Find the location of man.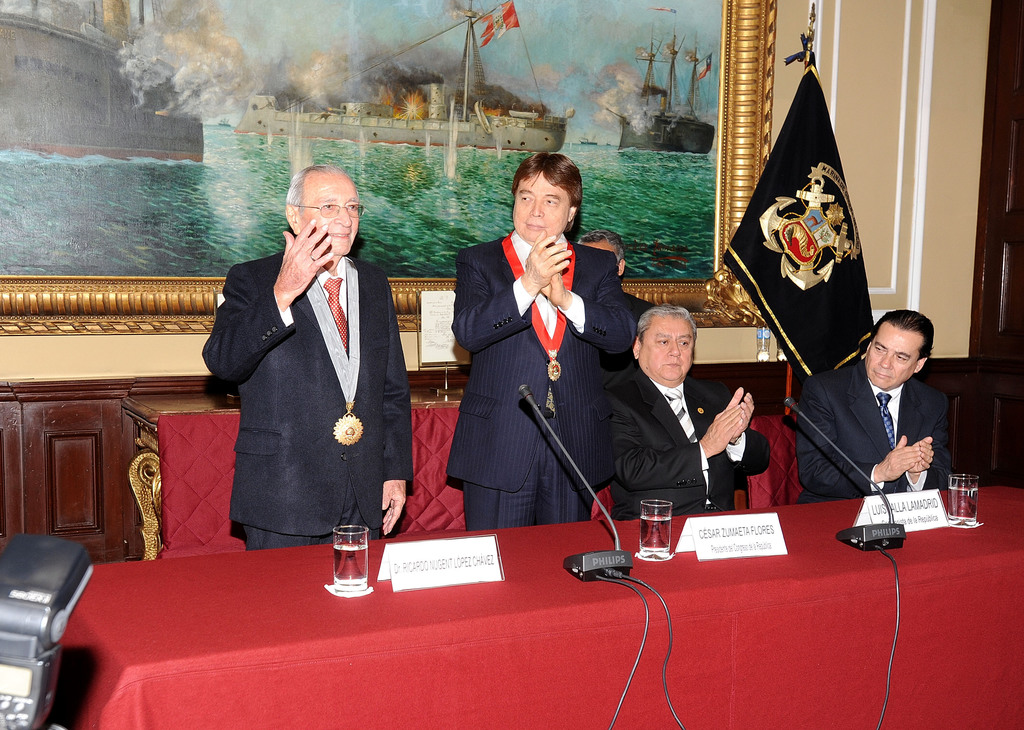
Location: crop(209, 153, 415, 560).
